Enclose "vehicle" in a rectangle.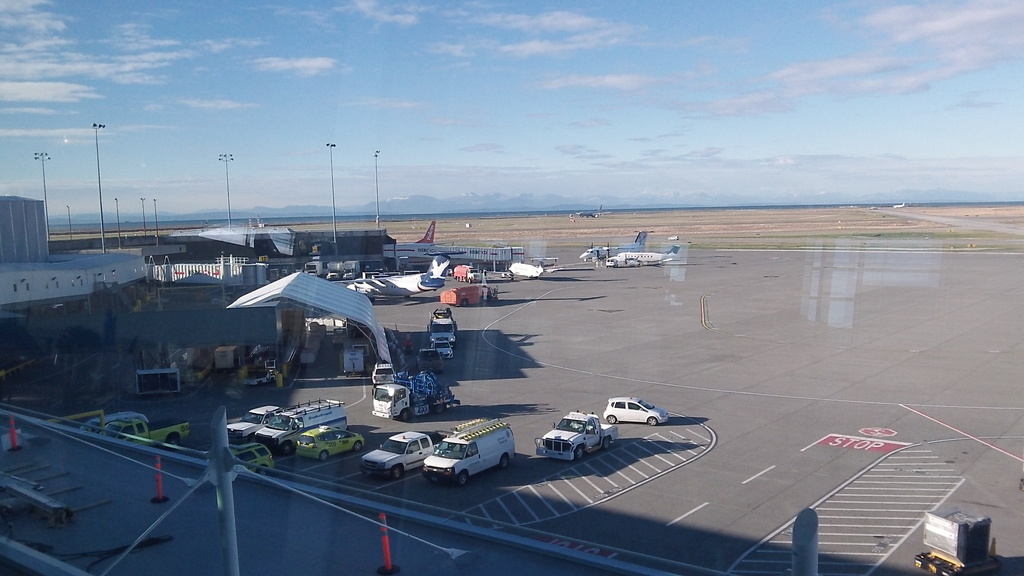
x1=912, y1=511, x2=1005, y2=575.
